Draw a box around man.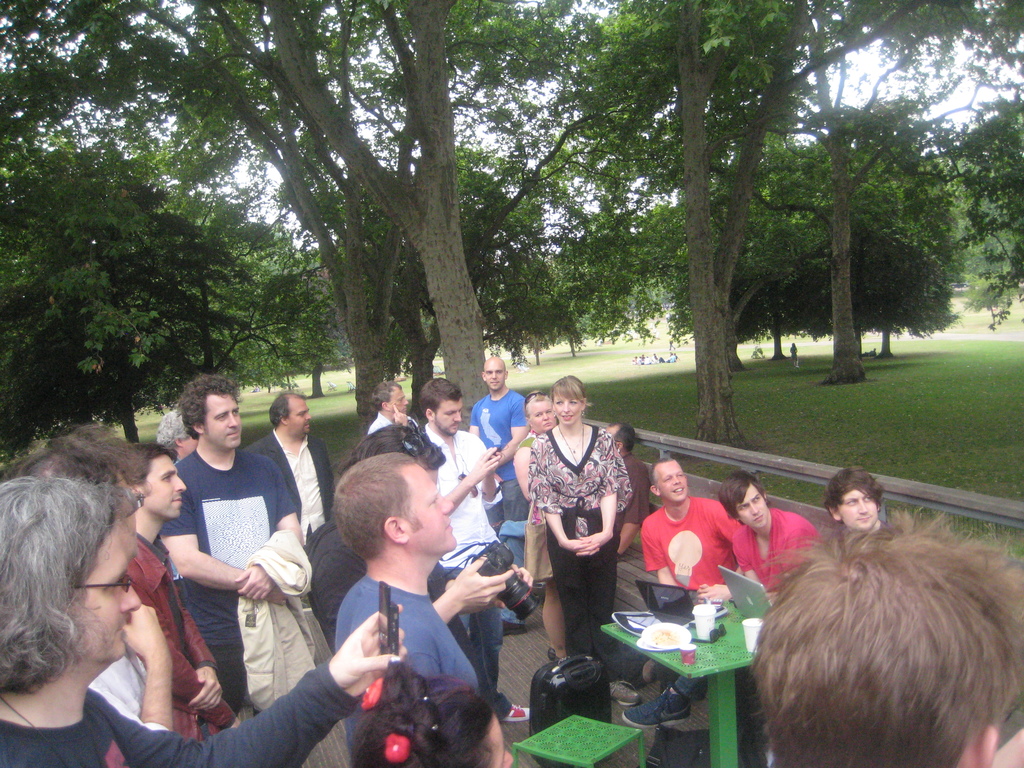
(10, 420, 173, 735).
